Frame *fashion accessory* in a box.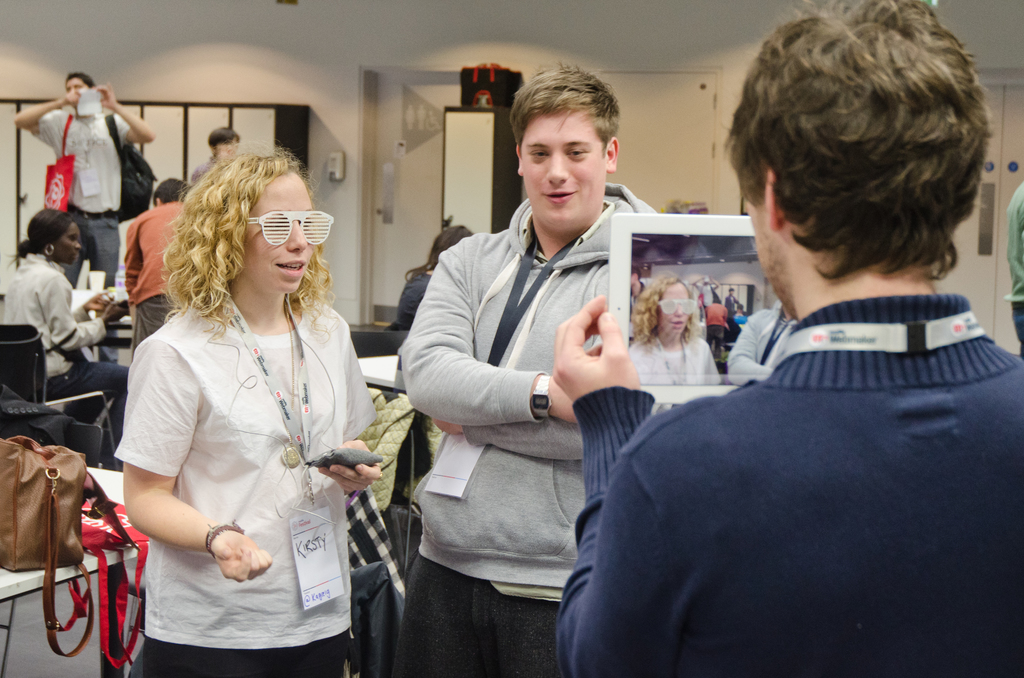
x1=529 y1=372 x2=555 y2=423.
